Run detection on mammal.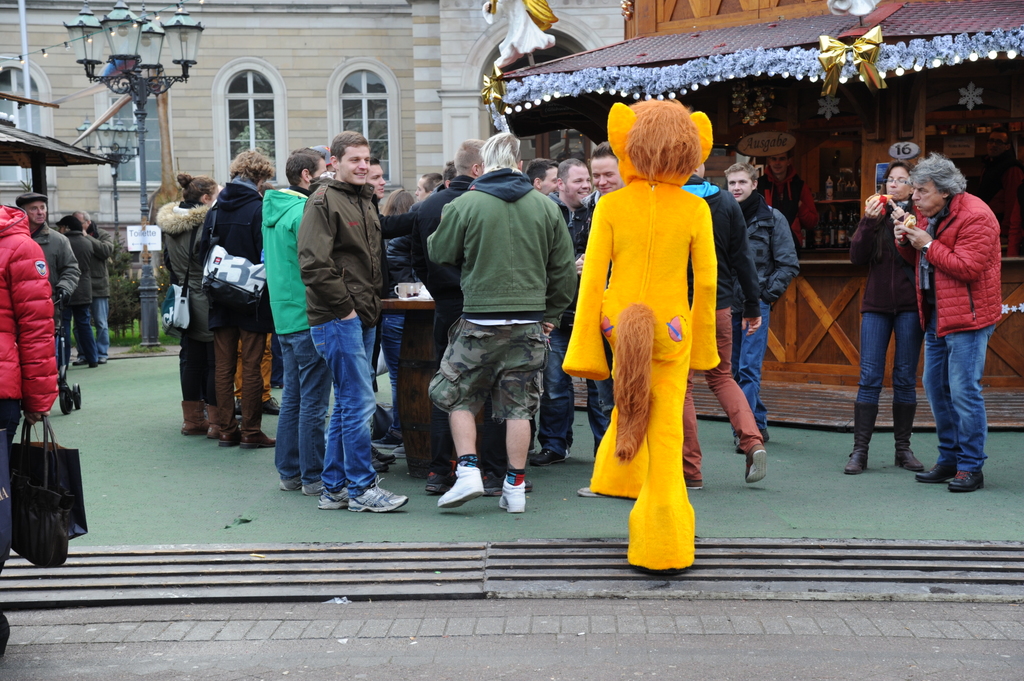
Result: locate(50, 211, 97, 357).
